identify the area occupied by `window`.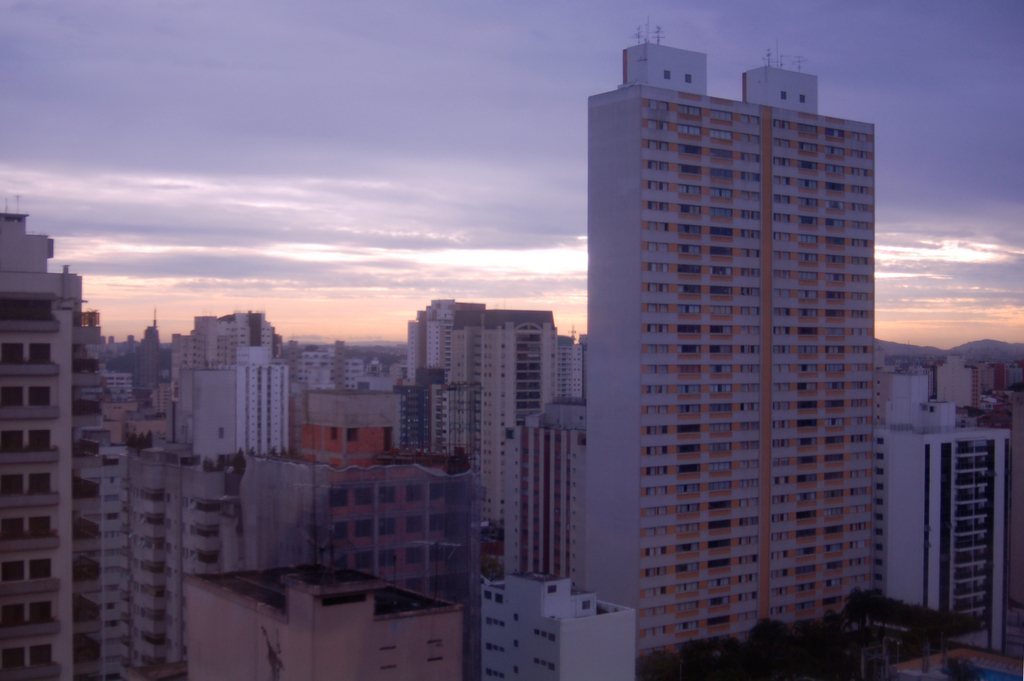
Area: x1=776, y1=252, x2=790, y2=259.
